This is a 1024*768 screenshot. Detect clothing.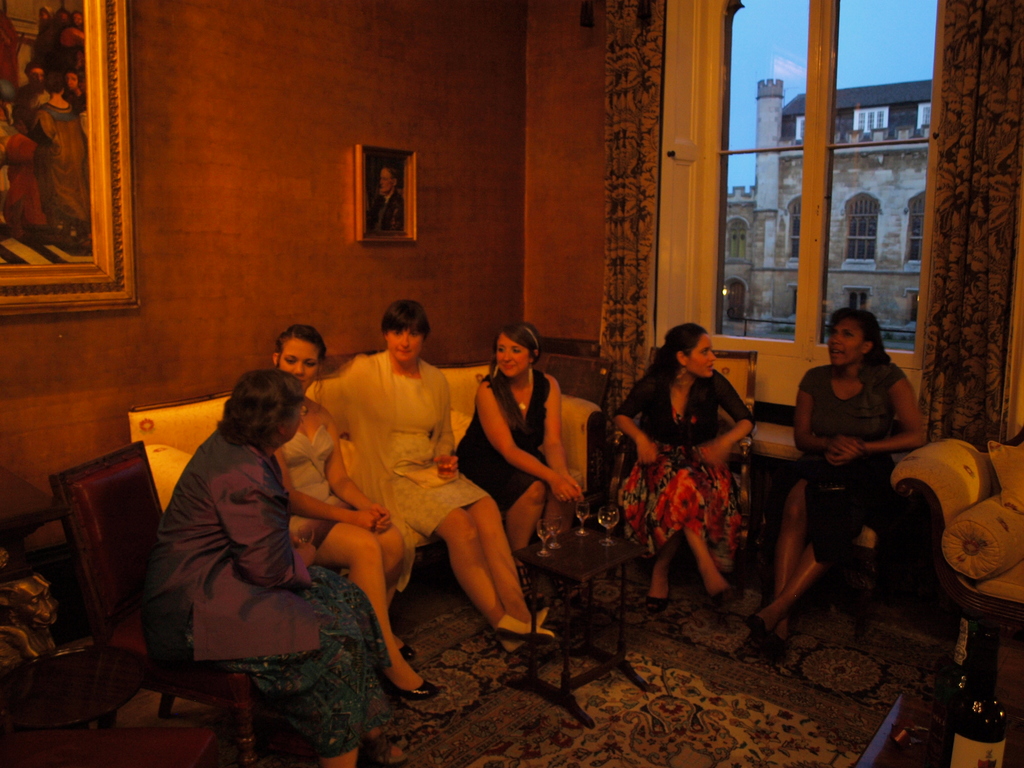
rect(310, 345, 490, 537).
